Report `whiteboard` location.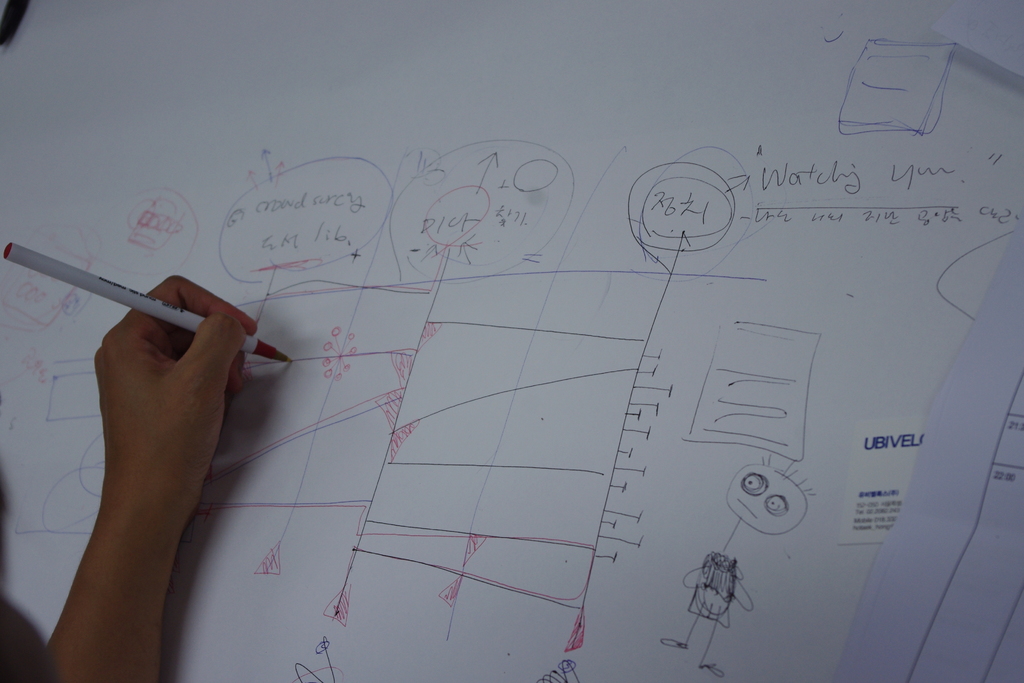
Report: left=0, top=0, right=1023, bottom=682.
